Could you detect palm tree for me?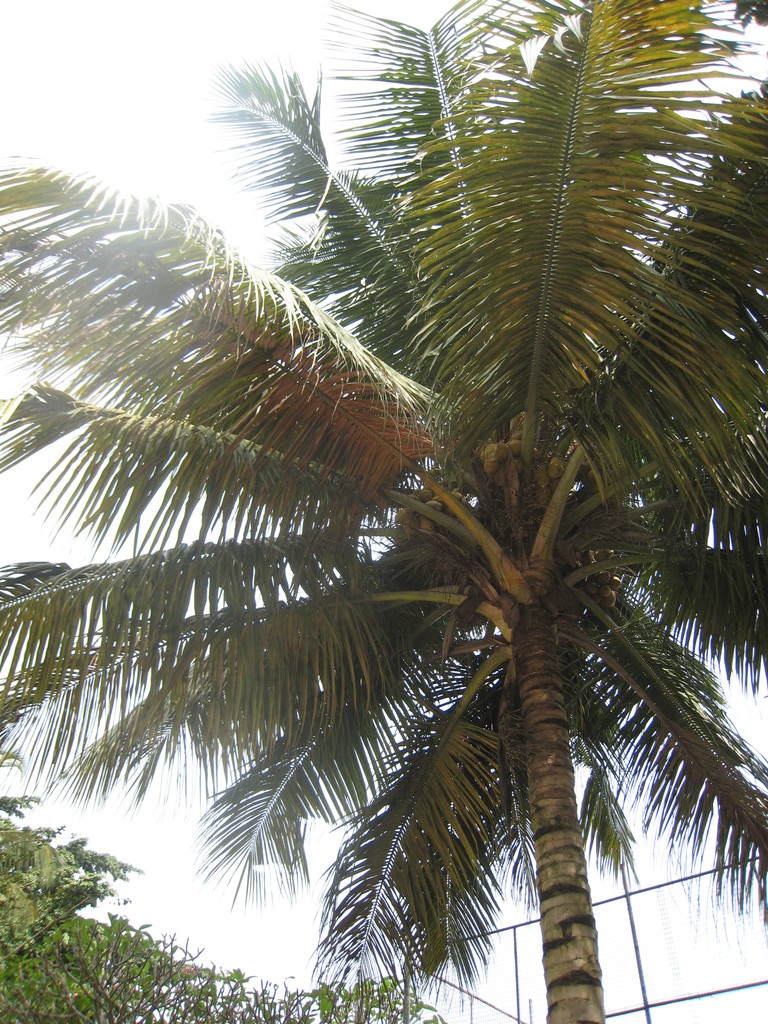
Detection result: l=0, t=0, r=767, b=1023.
